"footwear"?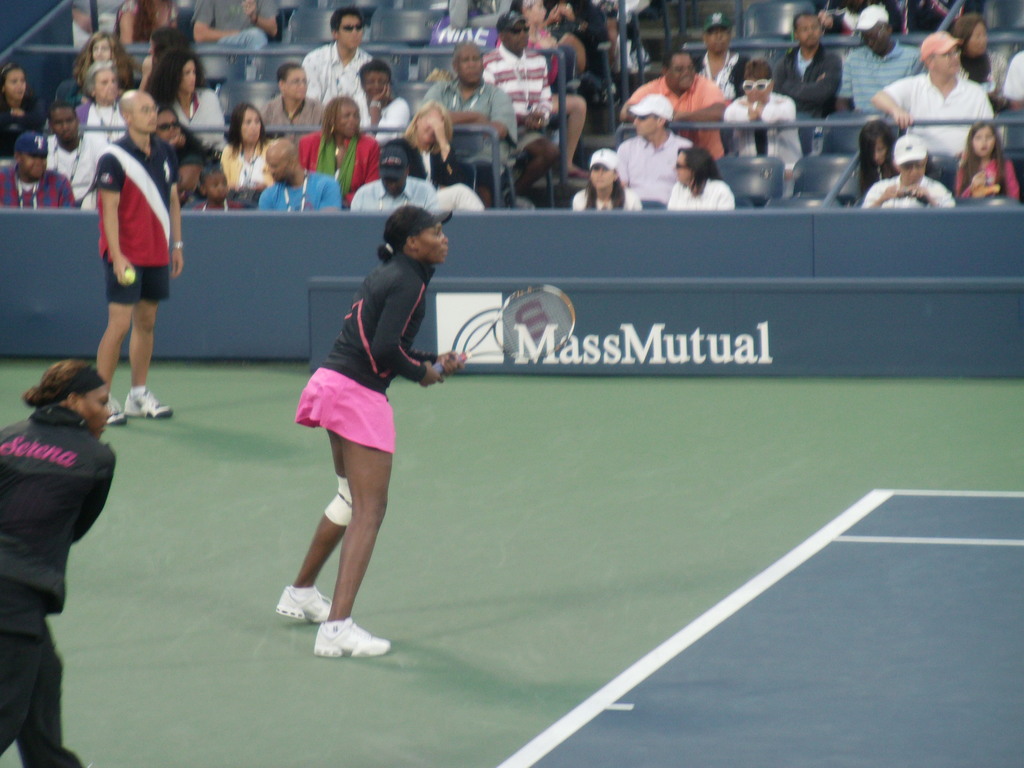
(left=564, top=166, right=590, bottom=180)
